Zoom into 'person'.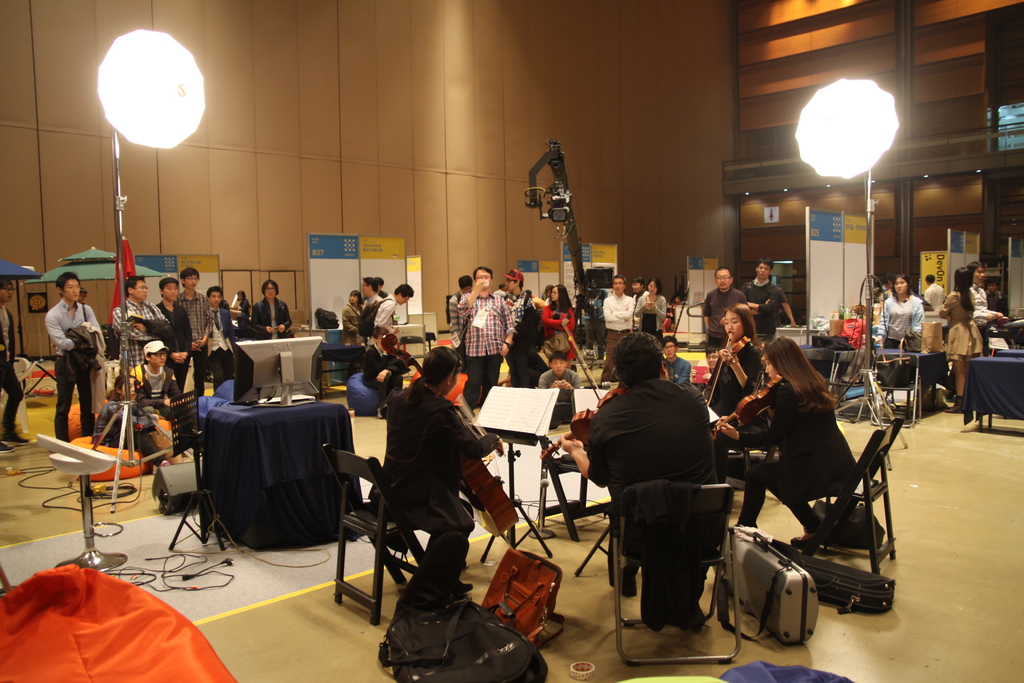
Zoom target: x1=655, y1=335, x2=692, y2=389.
